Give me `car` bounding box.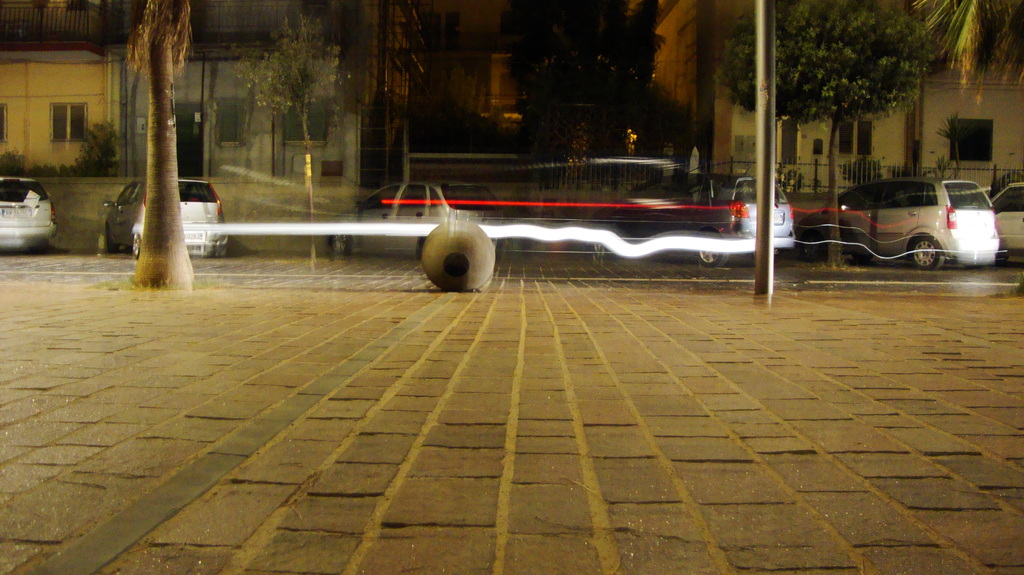
<box>583,175,797,273</box>.
